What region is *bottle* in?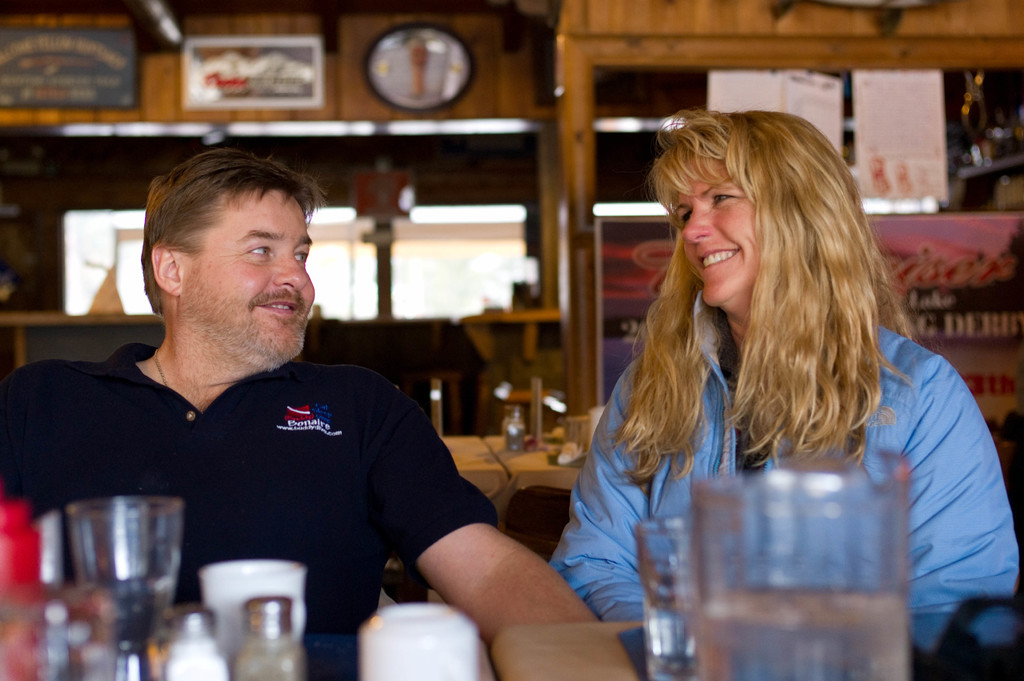
select_region(160, 607, 230, 680).
